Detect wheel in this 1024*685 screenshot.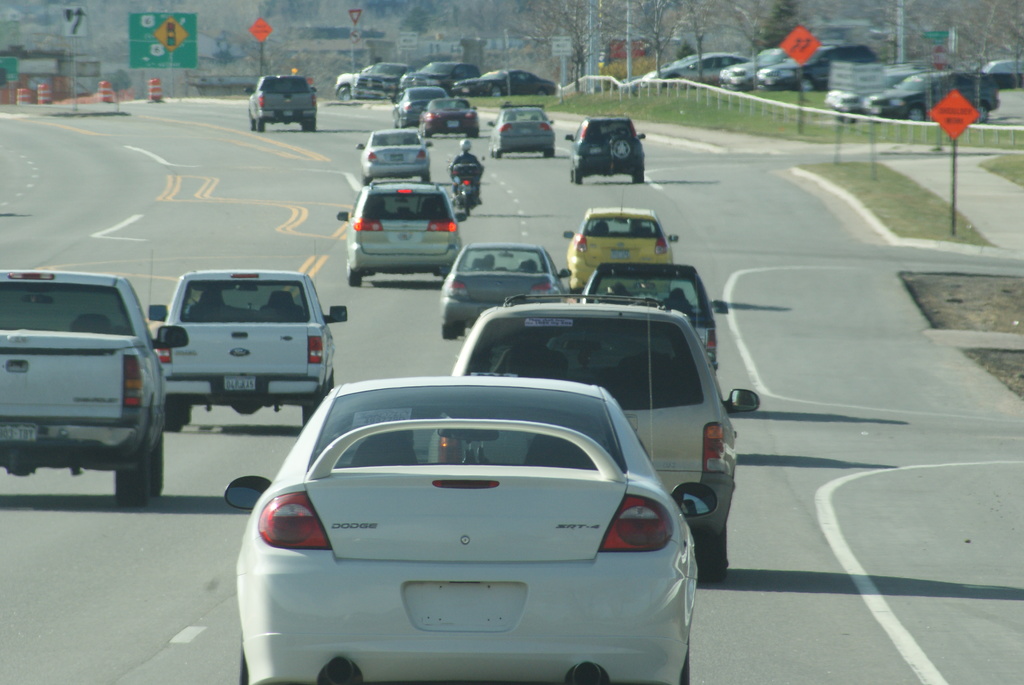
Detection: <region>185, 406, 193, 424</region>.
